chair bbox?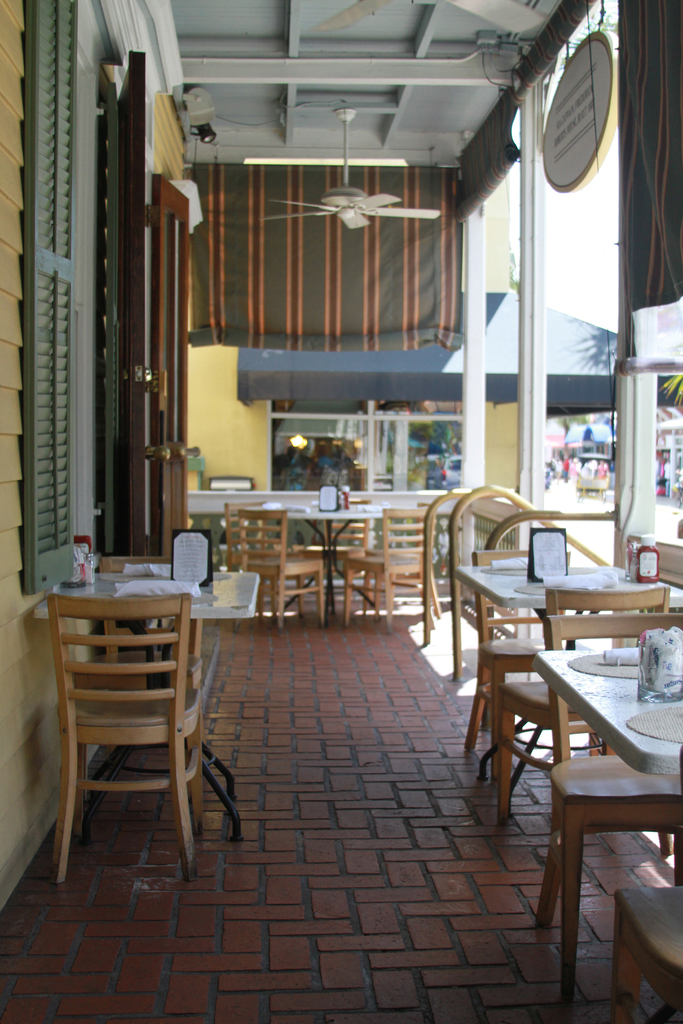
[486,585,670,817]
